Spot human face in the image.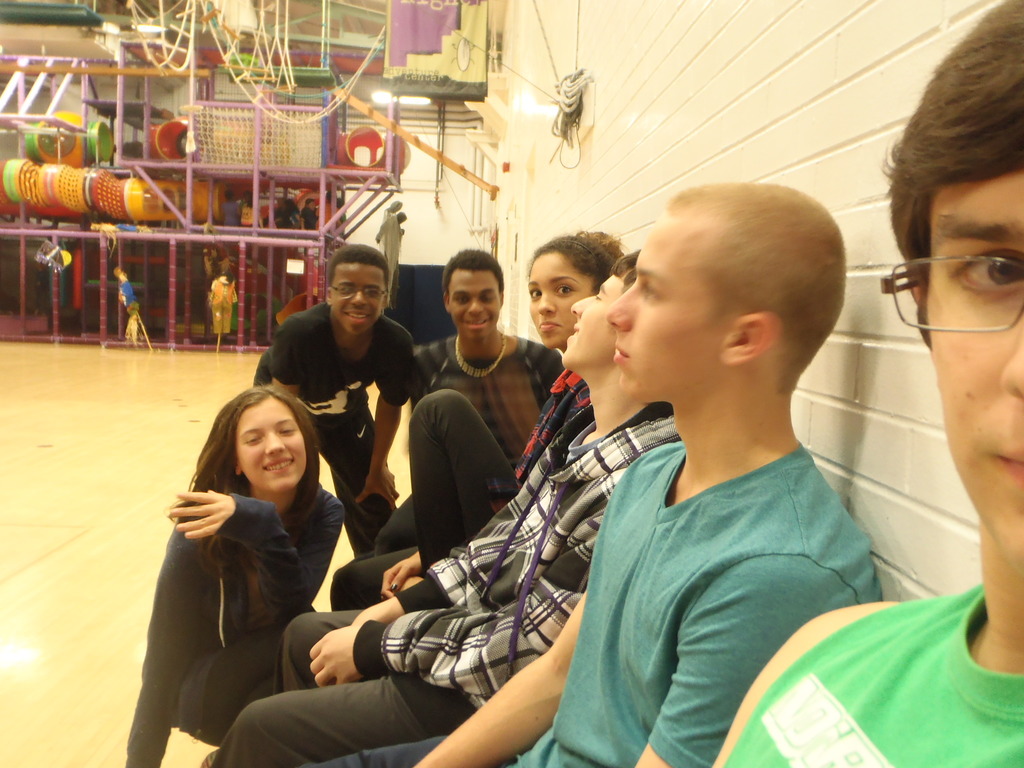
human face found at x1=238, y1=404, x2=308, y2=495.
